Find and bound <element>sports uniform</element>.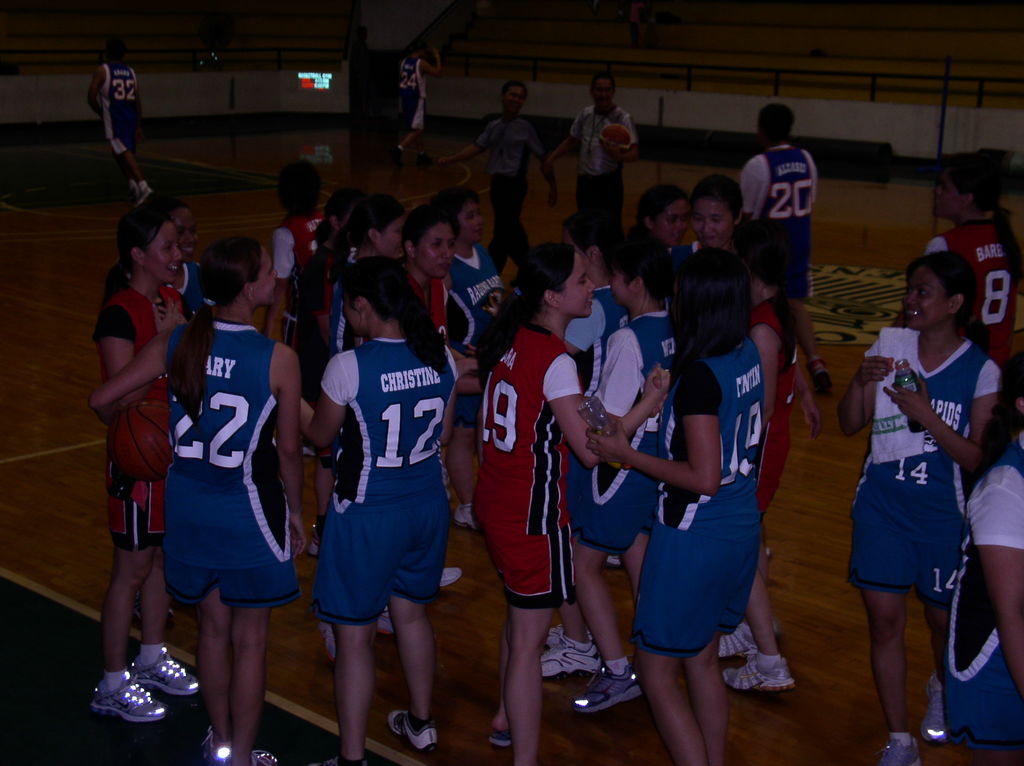
Bound: select_region(627, 328, 772, 662).
